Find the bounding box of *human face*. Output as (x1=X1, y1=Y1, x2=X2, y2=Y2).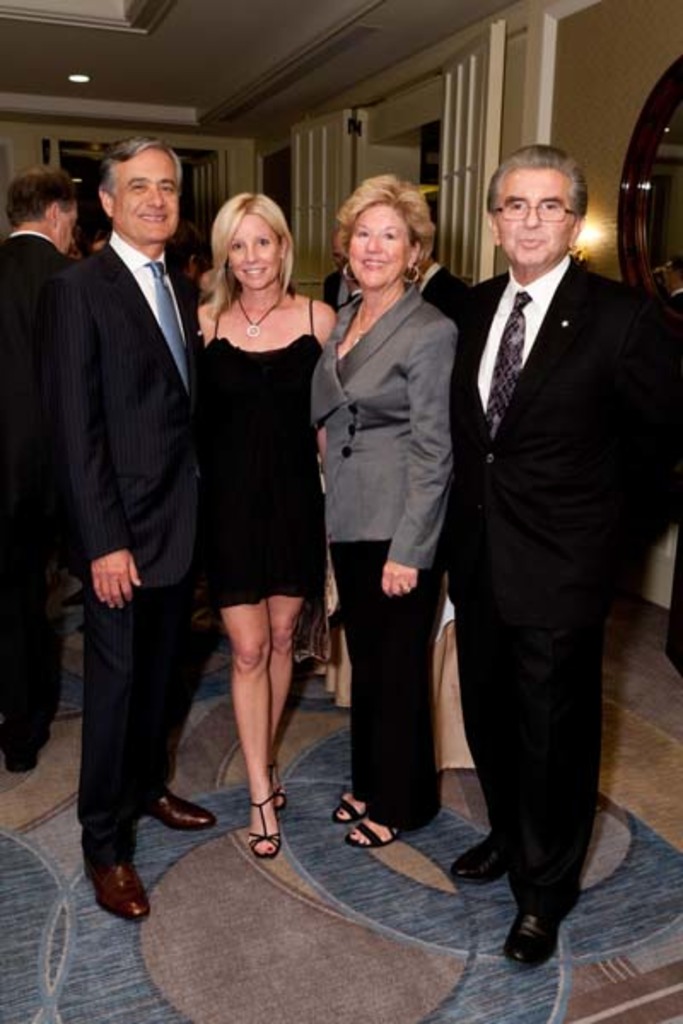
(x1=495, y1=169, x2=579, y2=266).
